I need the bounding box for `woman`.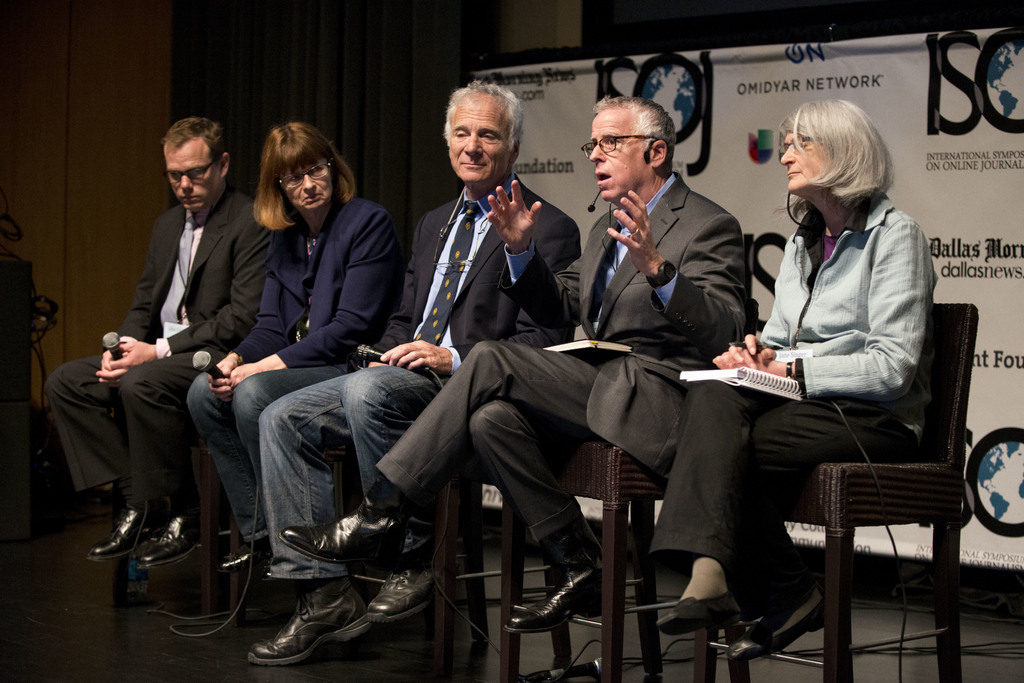
Here it is: 690,114,906,682.
